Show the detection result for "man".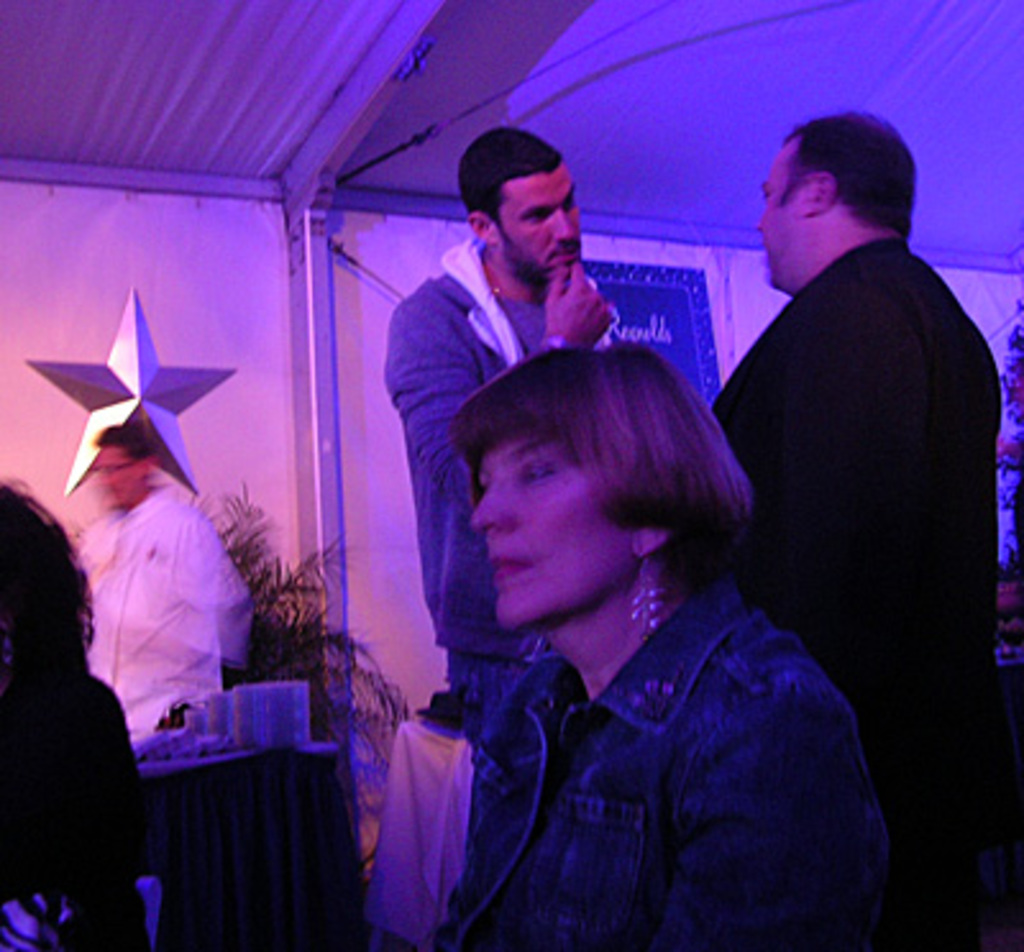
region(379, 125, 625, 773).
